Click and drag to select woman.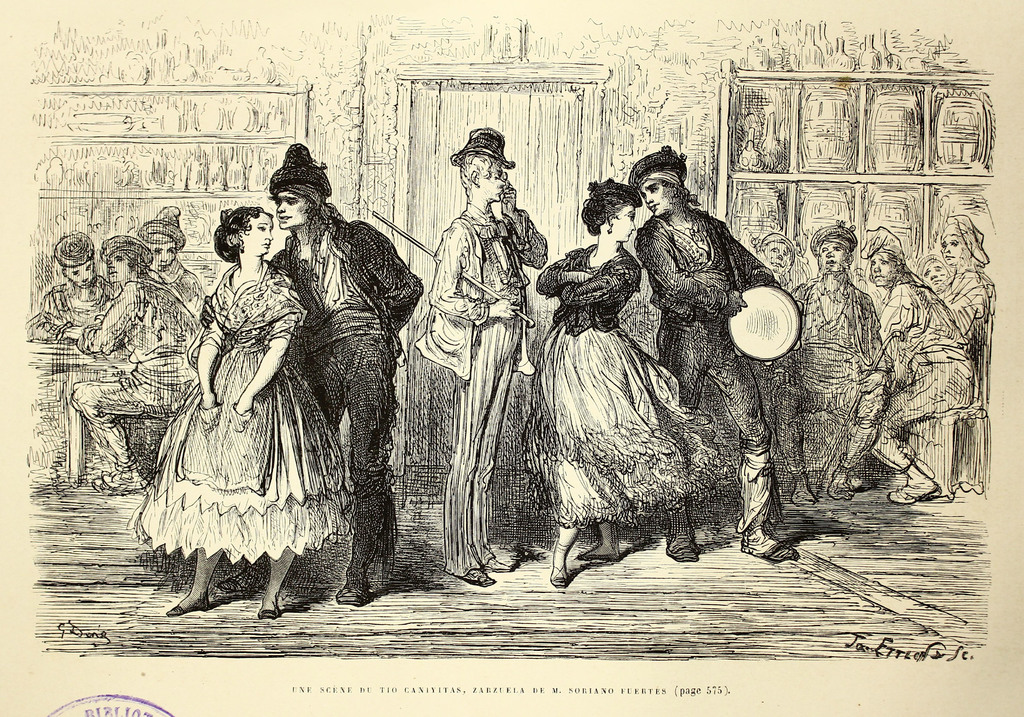
Selection: bbox=[131, 207, 353, 620].
